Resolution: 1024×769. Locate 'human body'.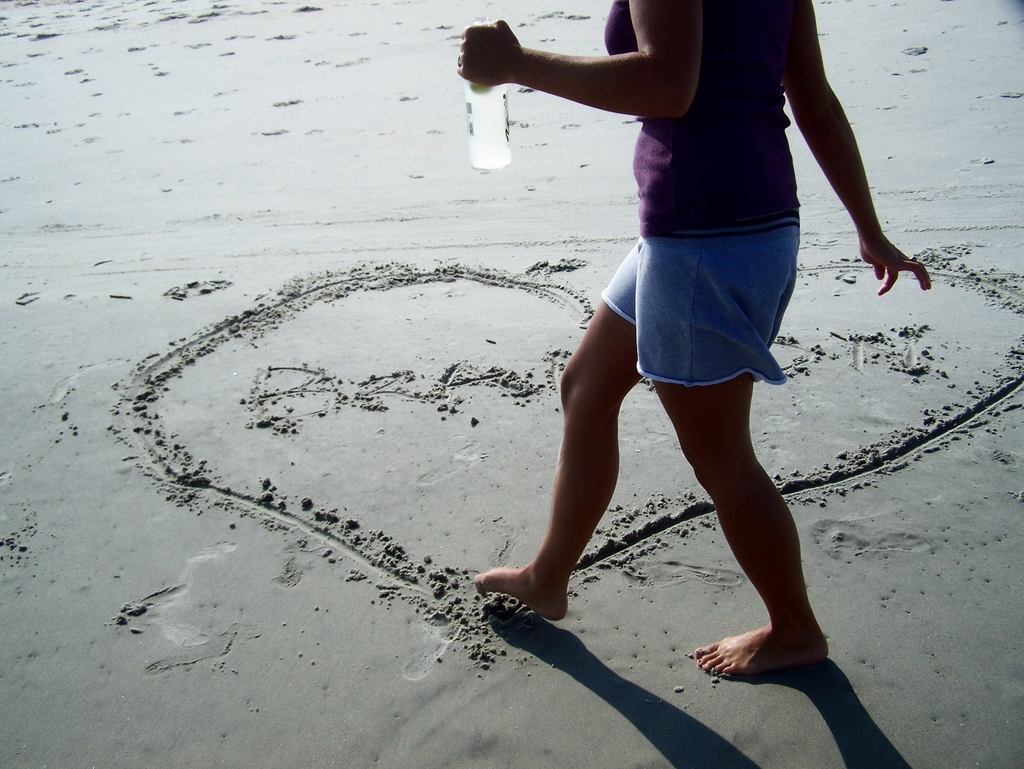
(457, 0, 886, 663).
